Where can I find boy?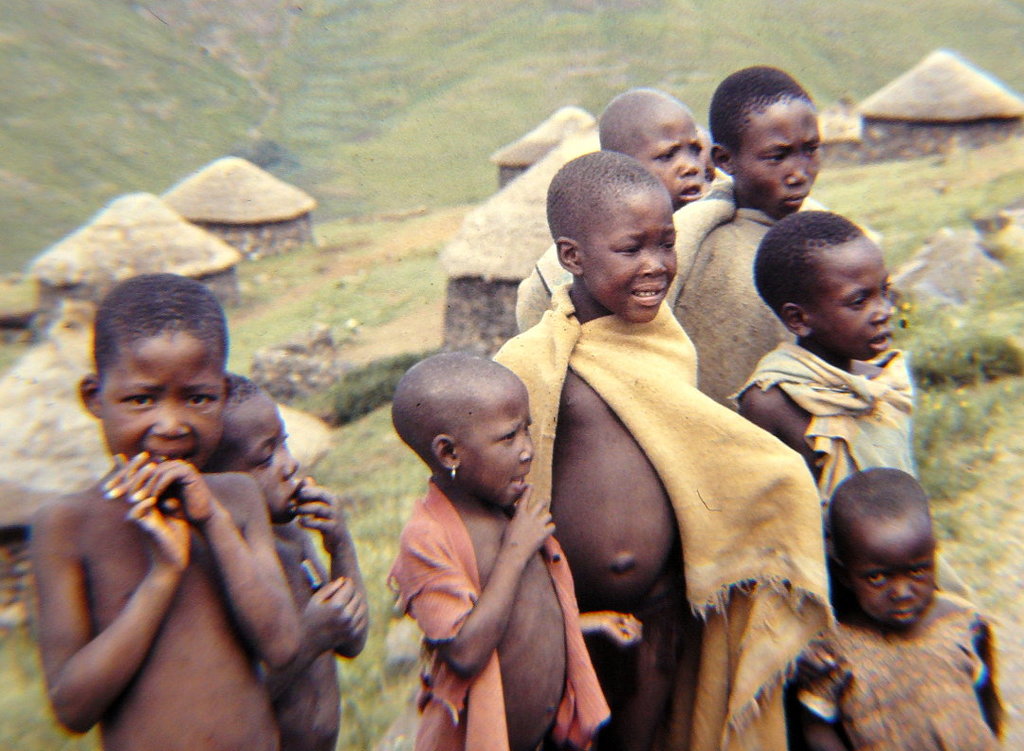
You can find it at Rect(725, 209, 921, 518).
